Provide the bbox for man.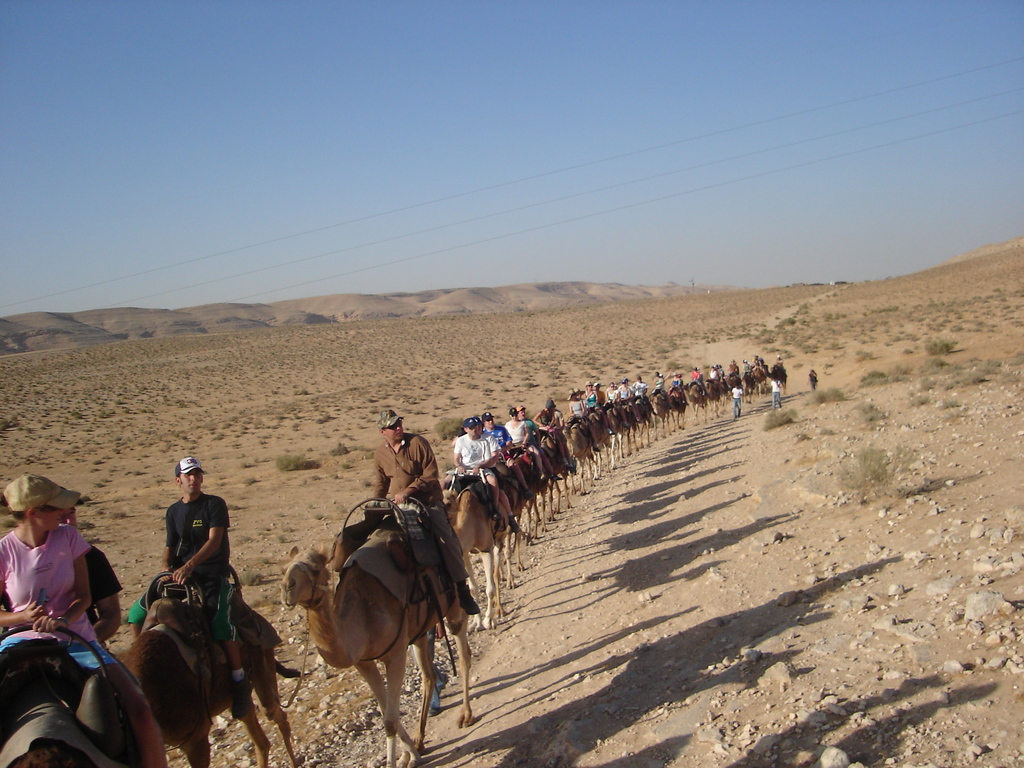
crop(508, 406, 545, 486).
